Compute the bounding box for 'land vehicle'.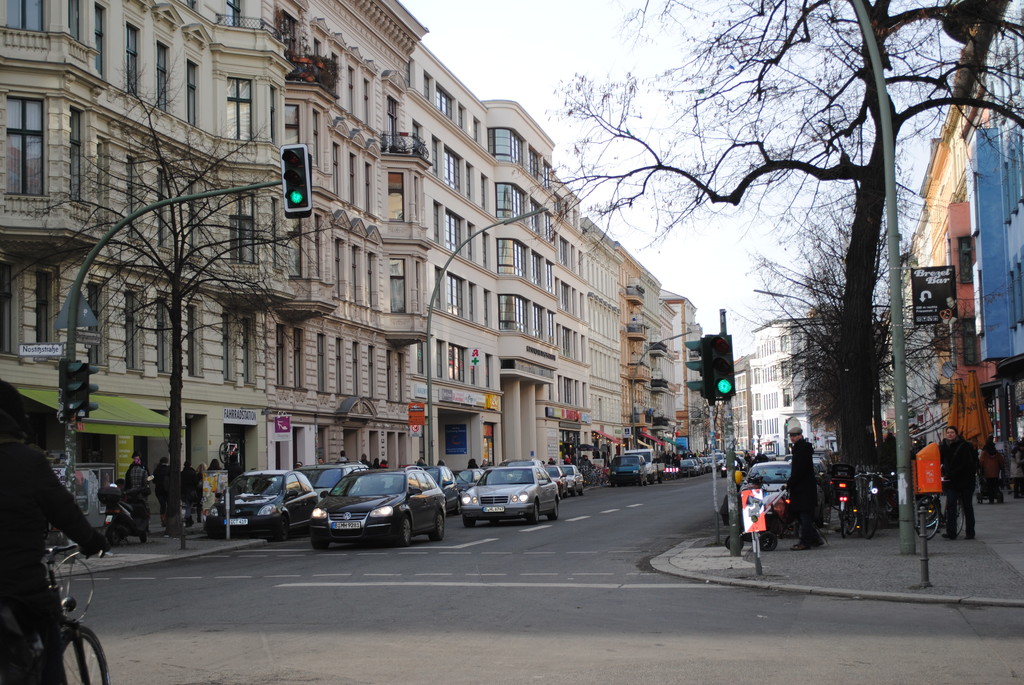
{"x1": 609, "y1": 454, "x2": 645, "y2": 485}.
